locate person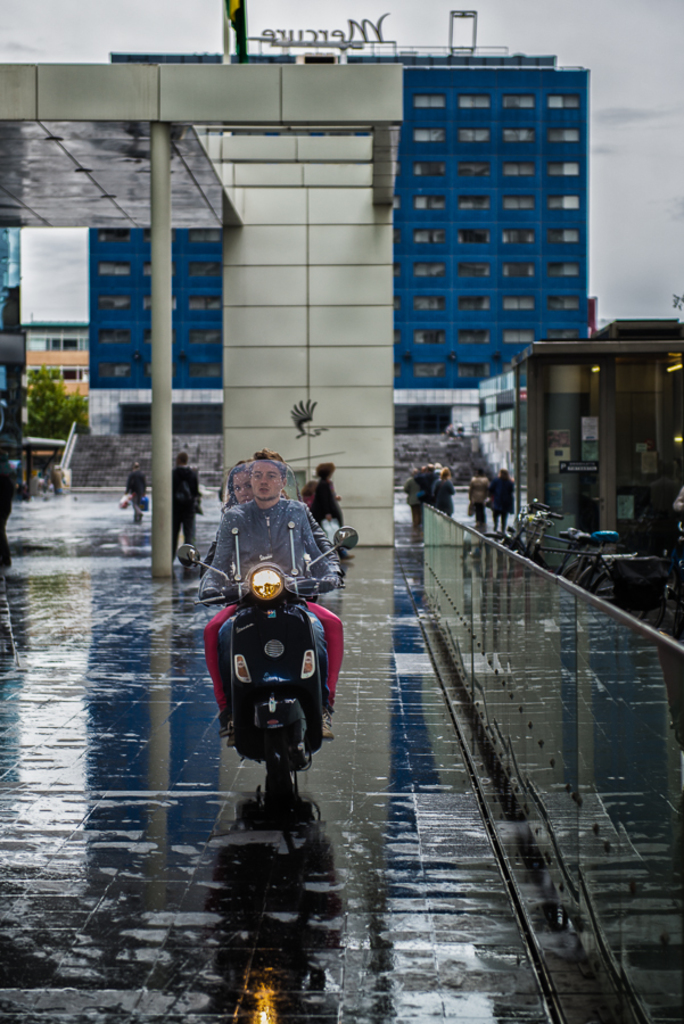
468 470 489 526
